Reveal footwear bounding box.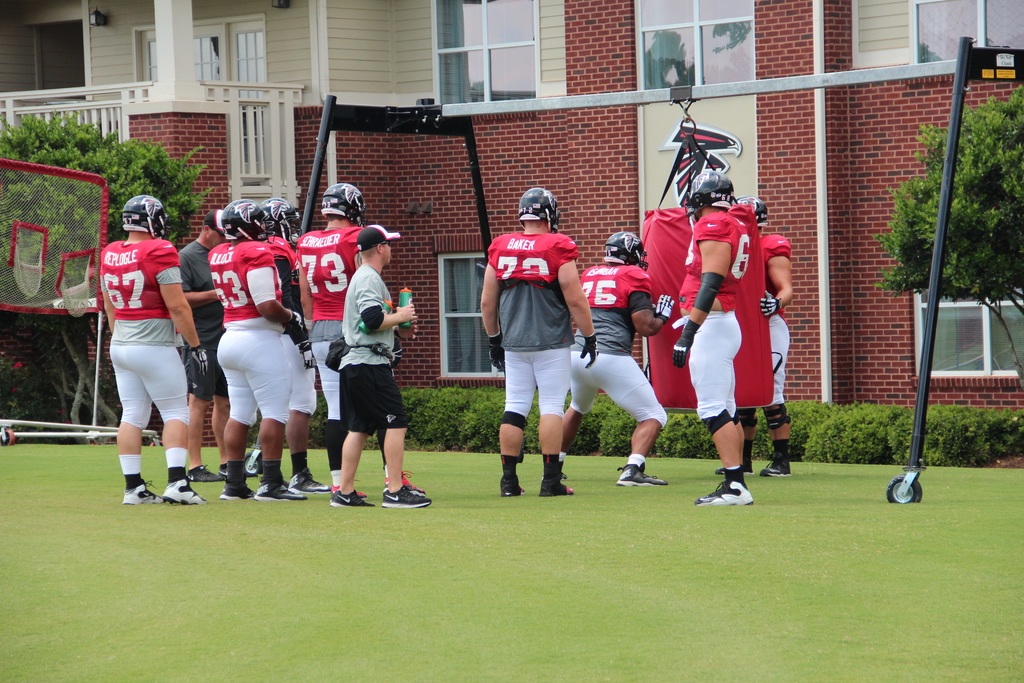
Revealed: locate(615, 462, 666, 487).
